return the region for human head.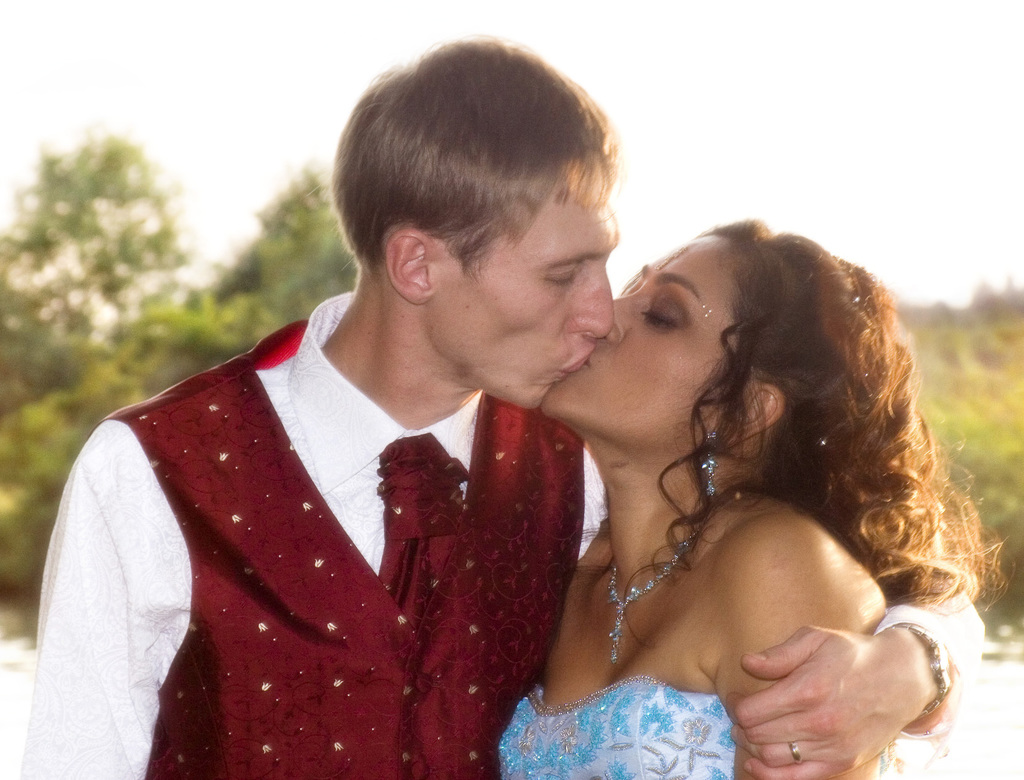
{"x1": 324, "y1": 42, "x2": 642, "y2": 402}.
